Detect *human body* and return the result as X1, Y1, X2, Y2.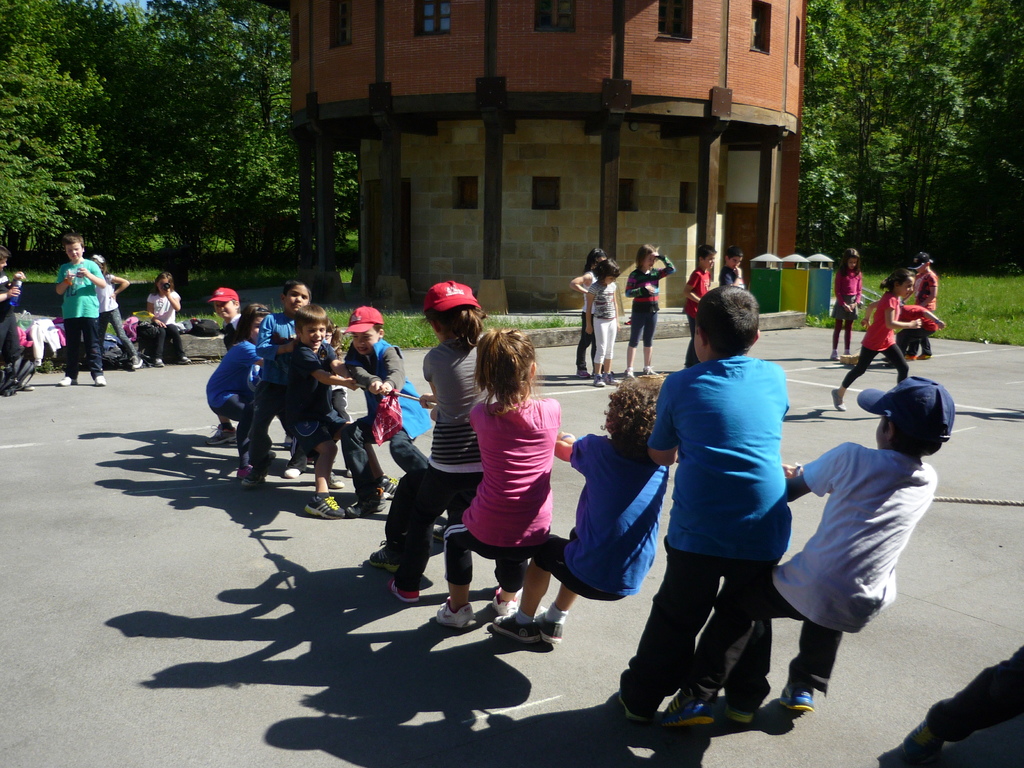
488, 431, 672, 645.
